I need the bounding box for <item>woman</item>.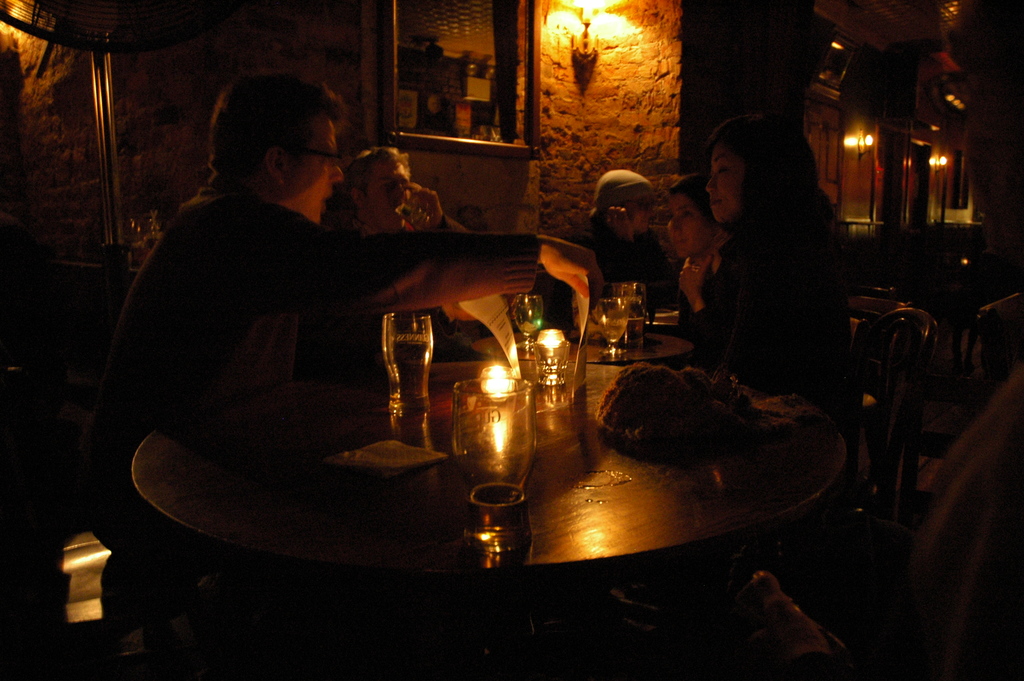
Here it is: detection(656, 106, 869, 414).
